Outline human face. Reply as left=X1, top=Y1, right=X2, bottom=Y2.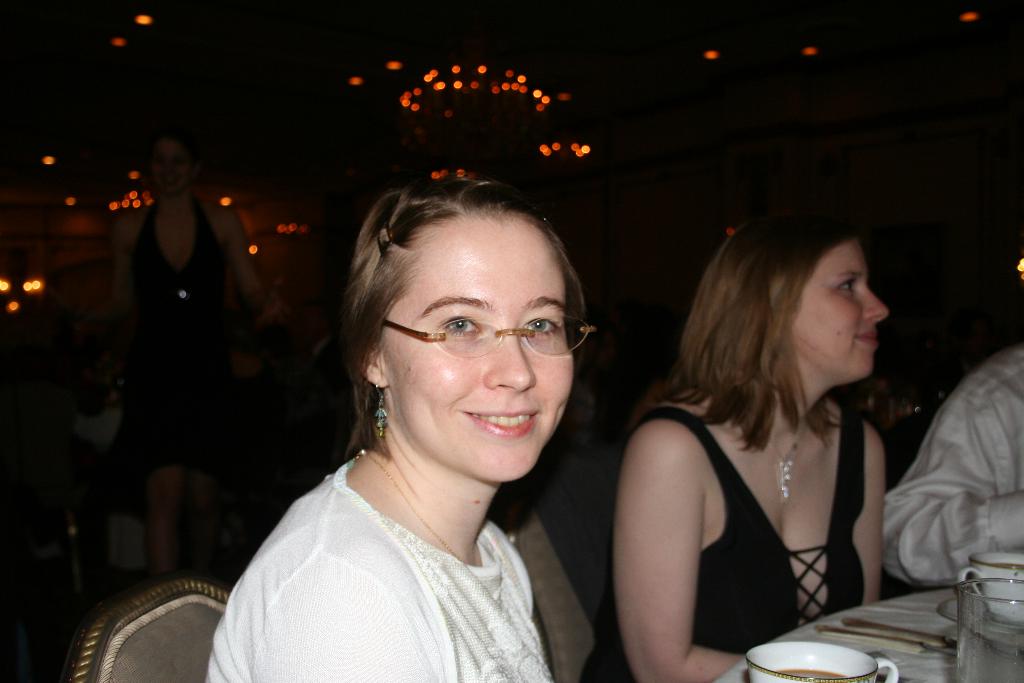
left=787, top=230, right=884, bottom=379.
